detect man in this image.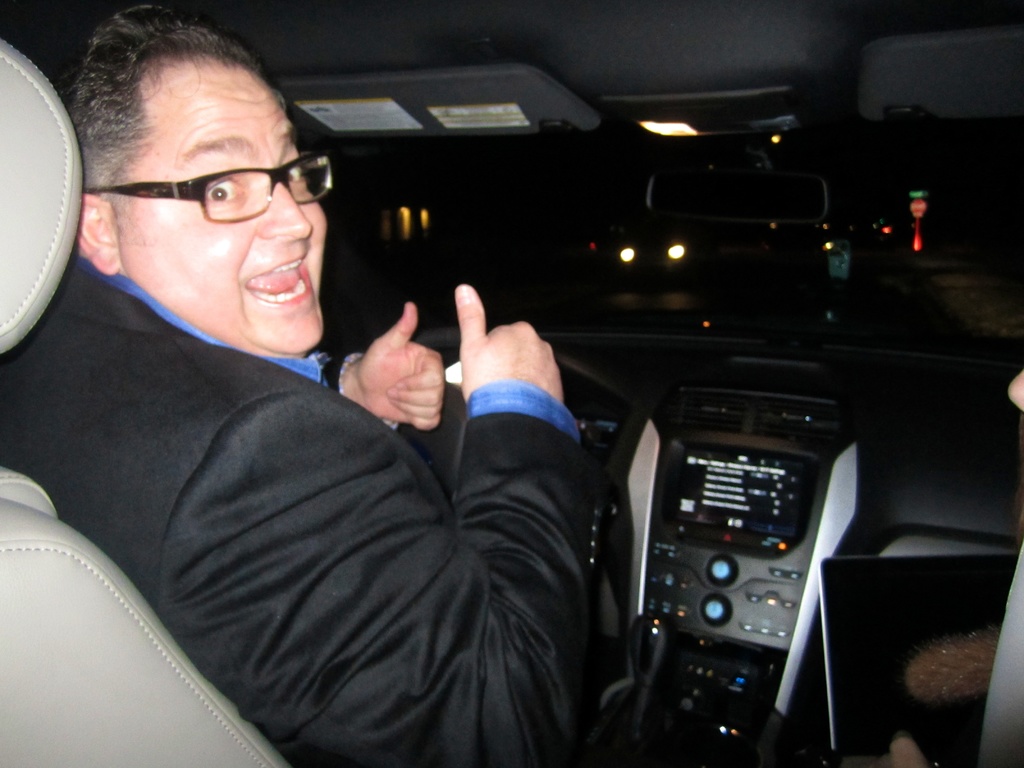
Detection: (0, 69, 652, 767).
